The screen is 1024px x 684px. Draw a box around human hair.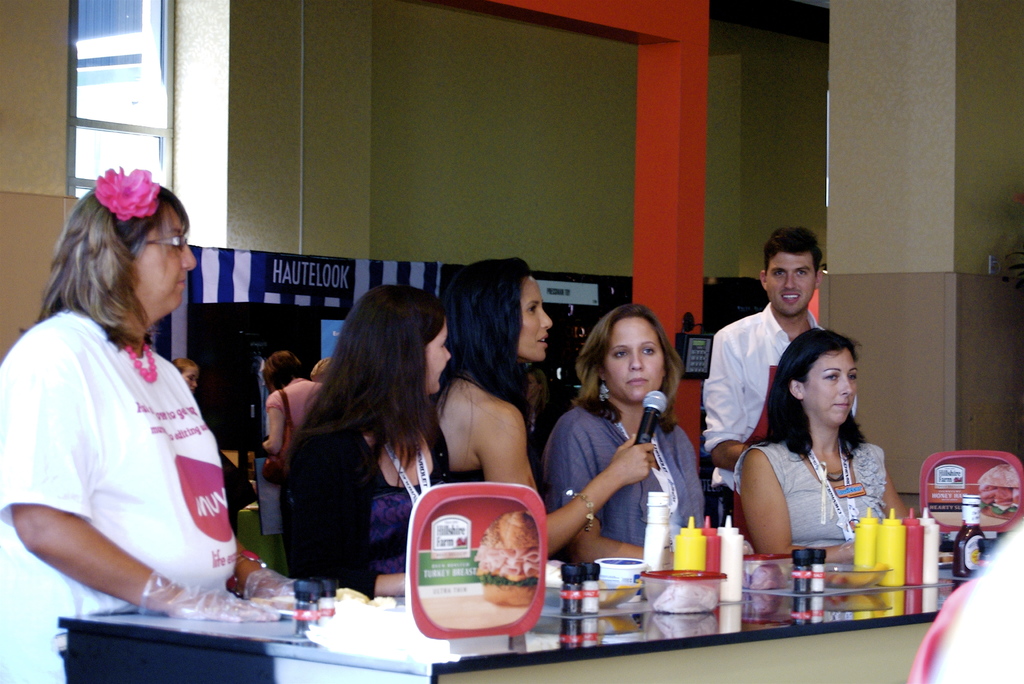
<region>262, 349, 308, 390</region>.
